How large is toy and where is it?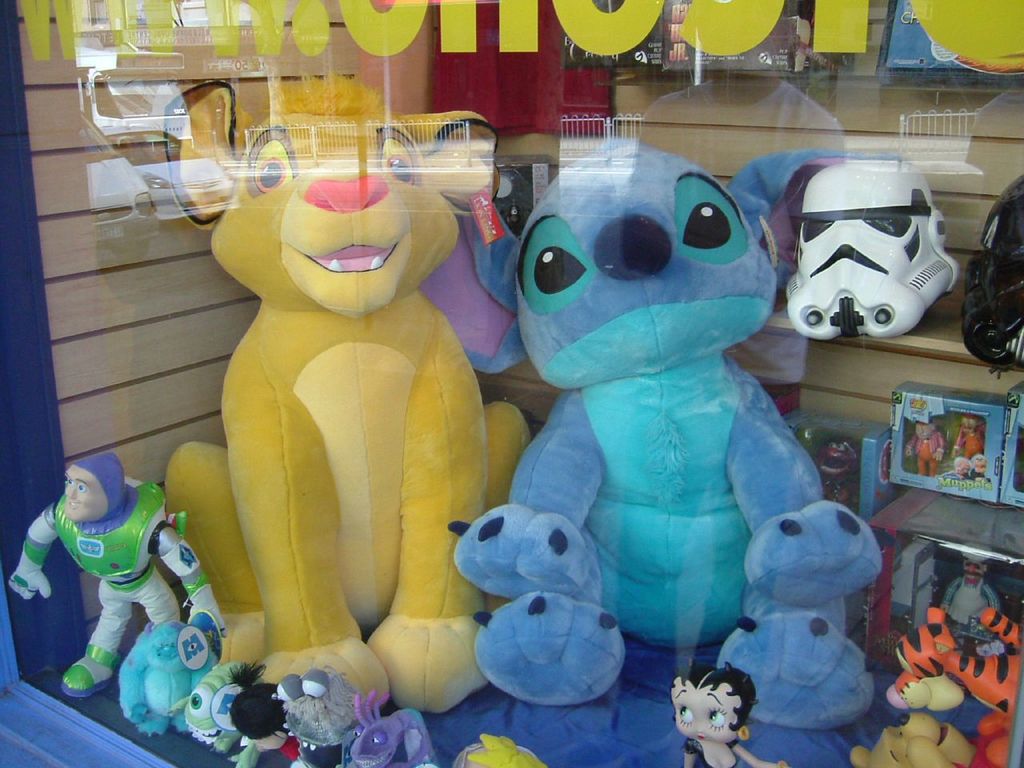
Bounding box: locate(233, 662, 307, 767).
